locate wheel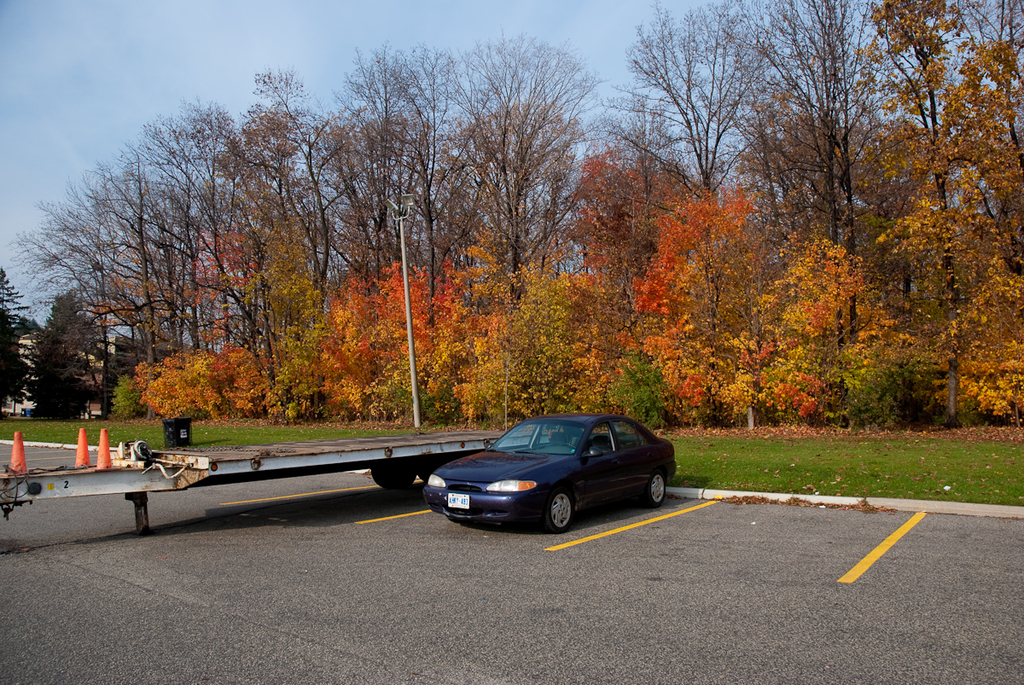
locate(372, 469, 414, 490)
